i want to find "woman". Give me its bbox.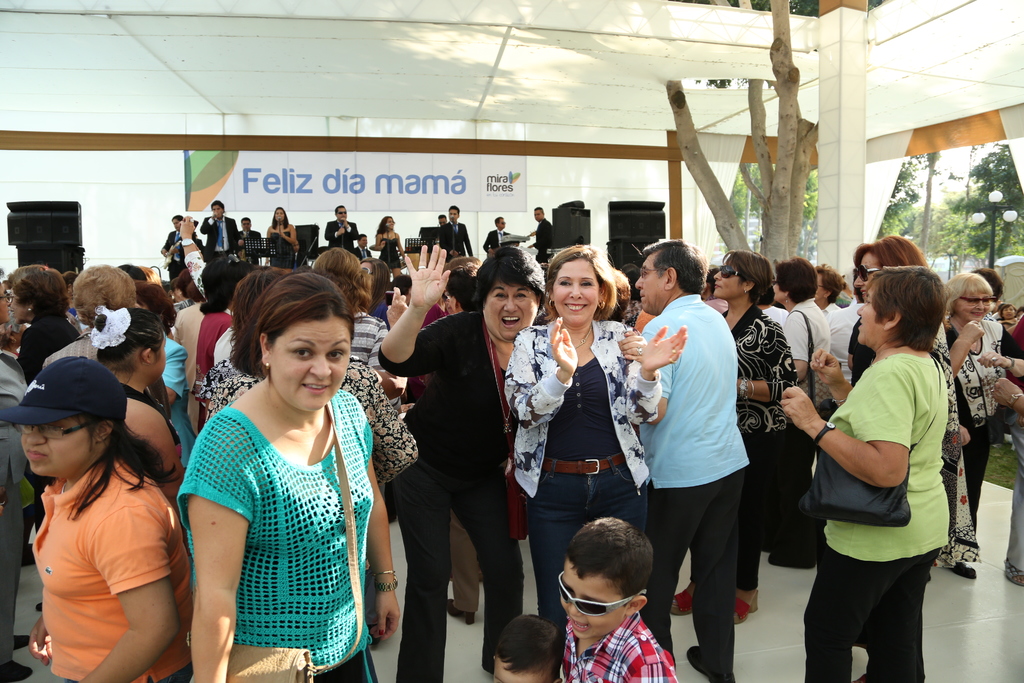
(left=87, top=306, right=186, bottom=506).
